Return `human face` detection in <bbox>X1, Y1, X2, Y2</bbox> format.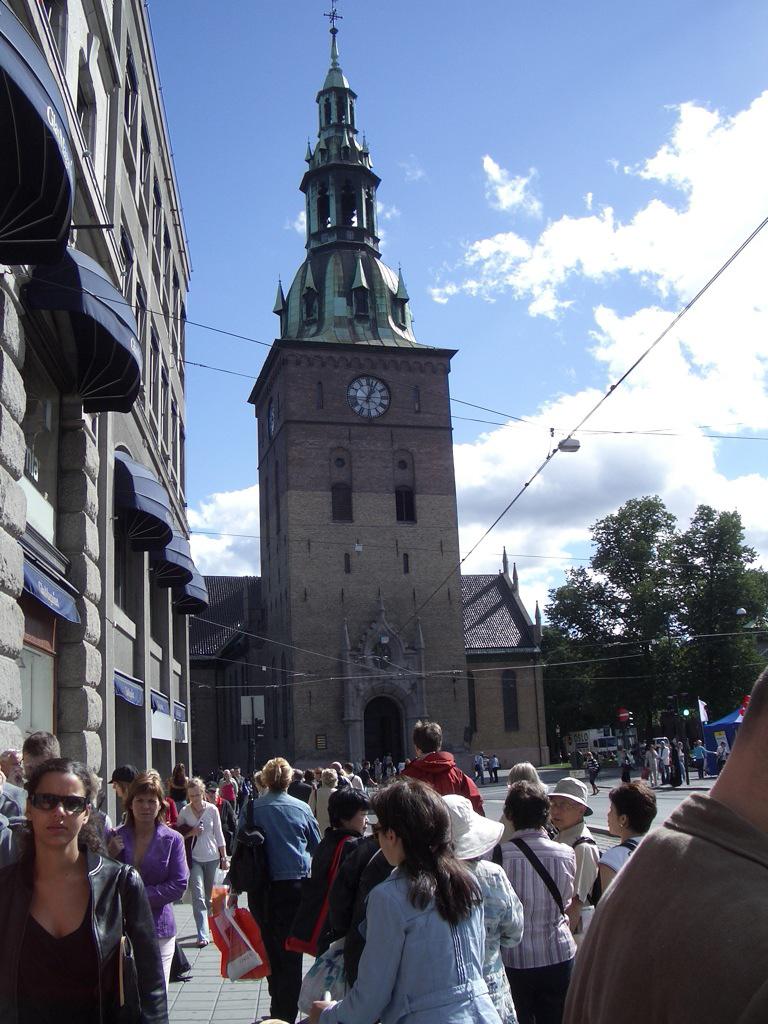
<bbox>552, 801, 579, 828</bbox>.
